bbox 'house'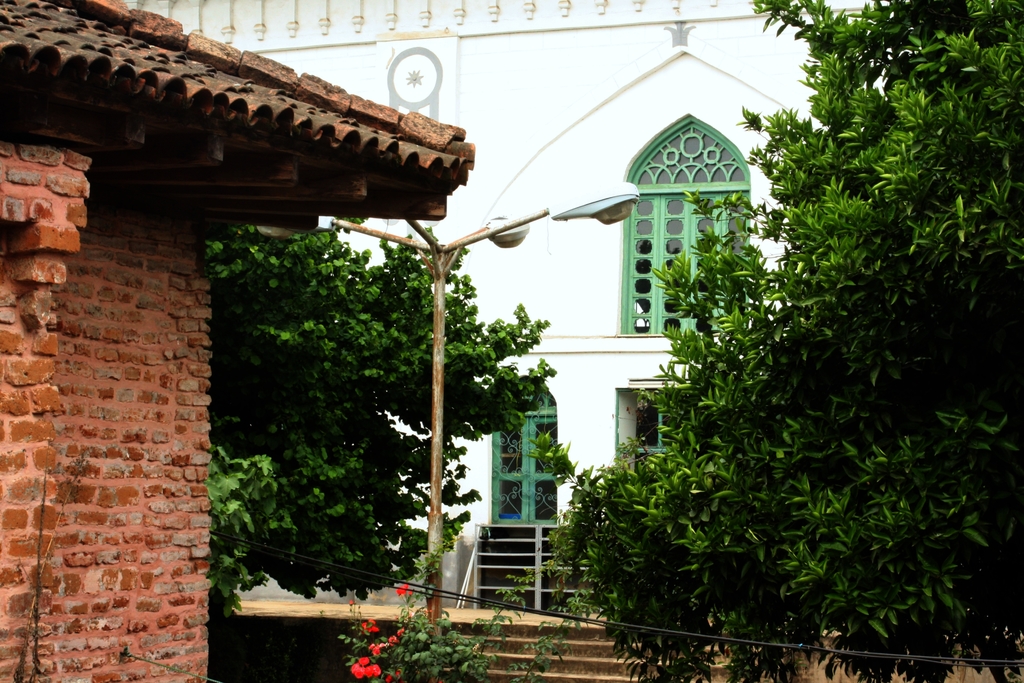
[0, 0, 967, 655]
